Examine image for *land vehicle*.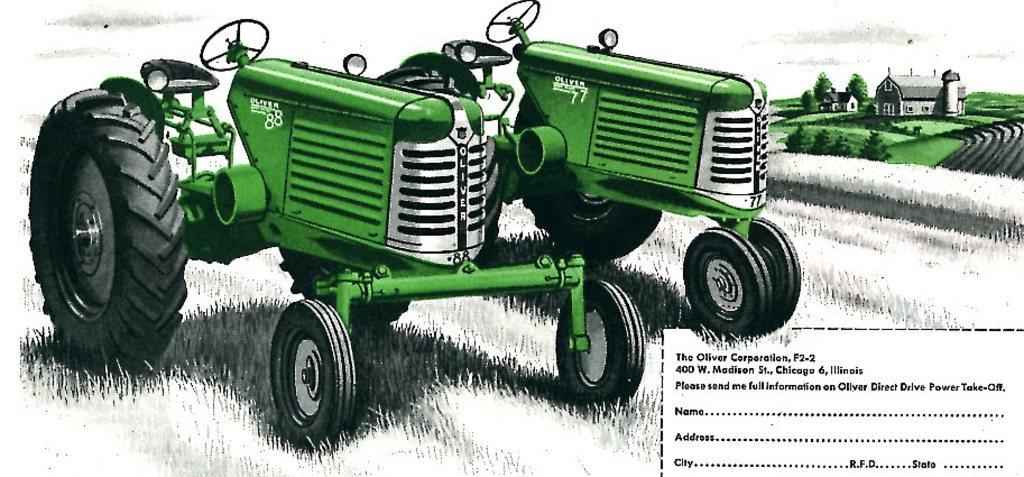
Examination result: bbox=[376, 0, 808, 340].
